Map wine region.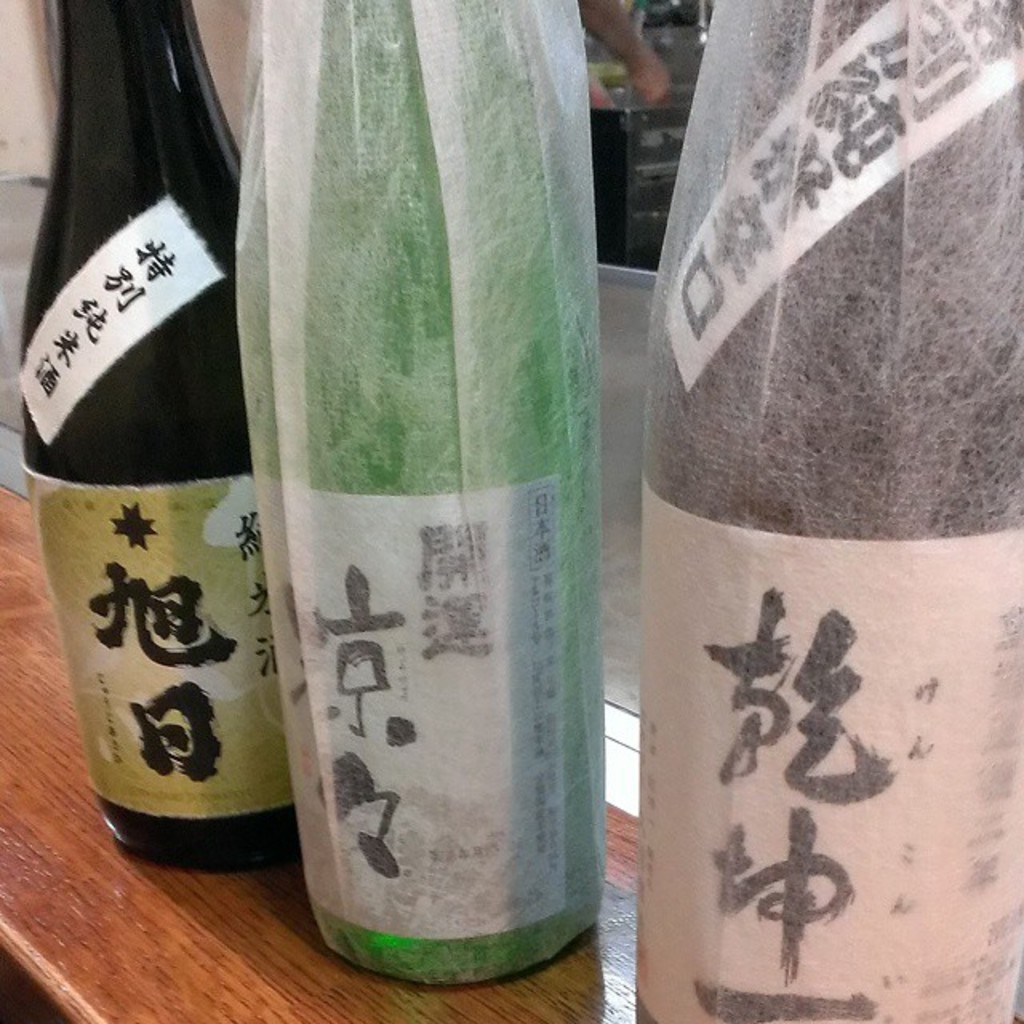
Mapped to region(224, 0, 611, 984).
